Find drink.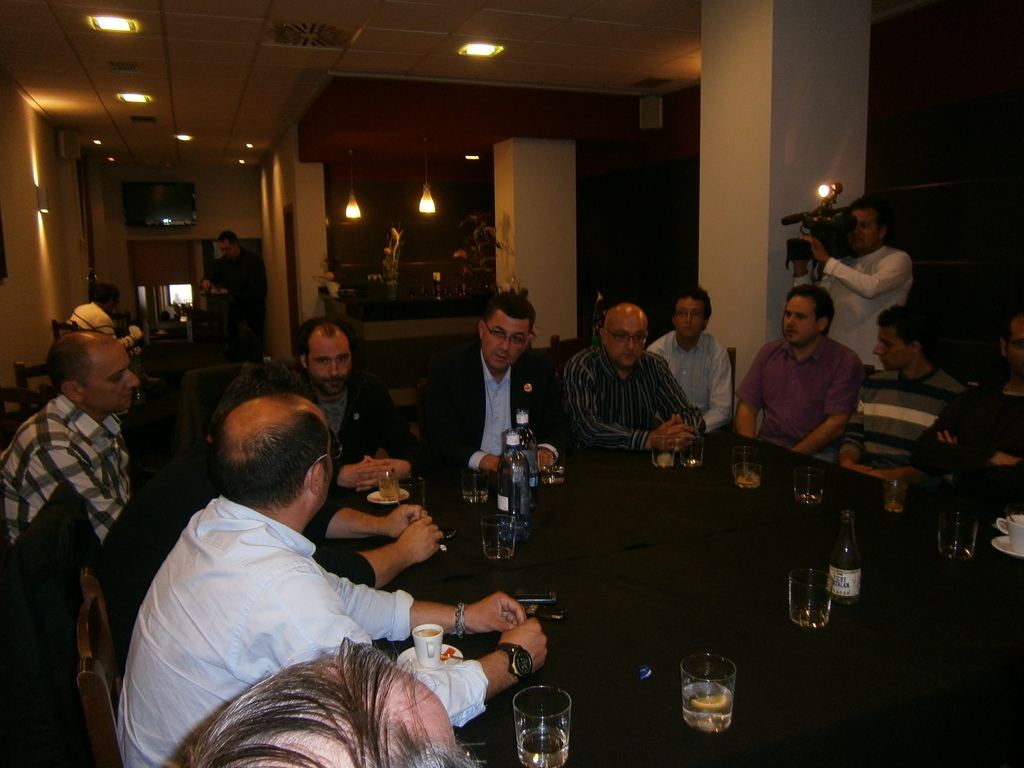
[516,734,568,763].
